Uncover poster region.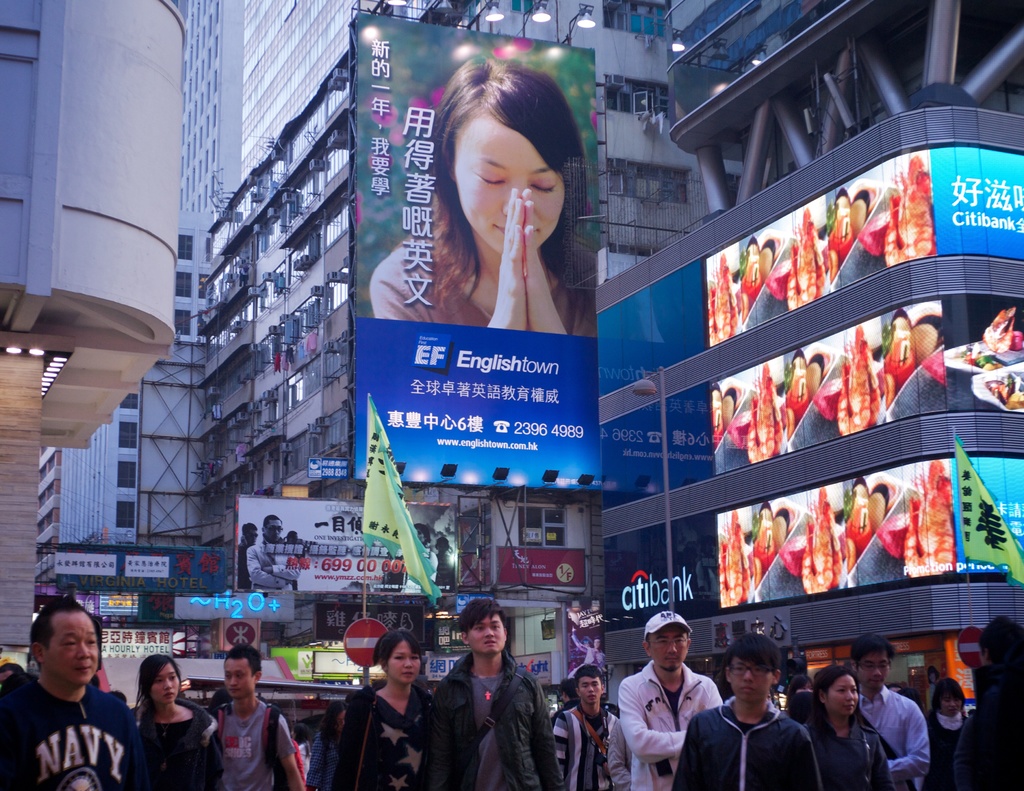
Uncovered: crop(242, 491, 394, 596).
